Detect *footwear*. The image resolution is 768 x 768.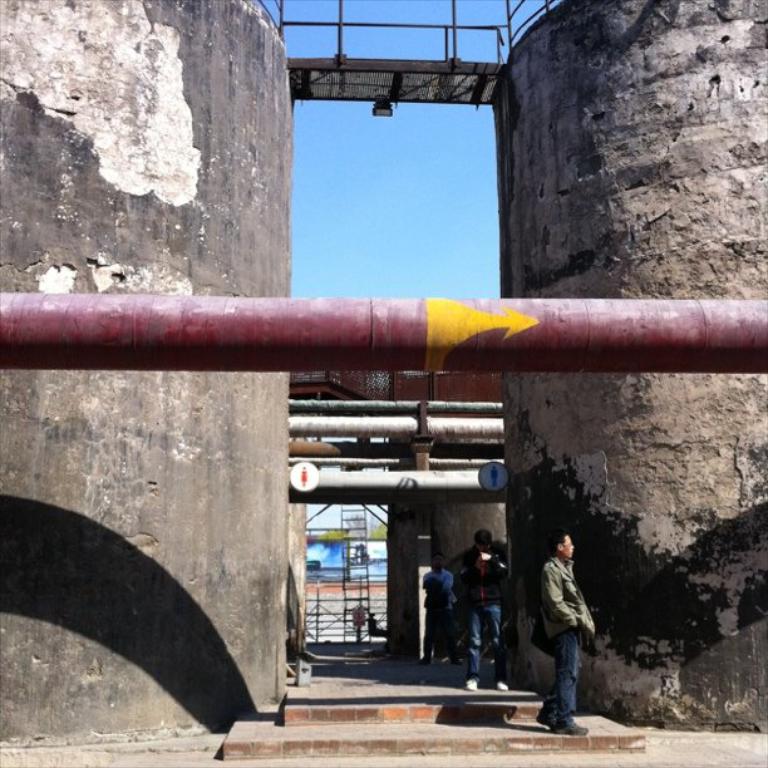
rect(452, 656, 463, 665).
